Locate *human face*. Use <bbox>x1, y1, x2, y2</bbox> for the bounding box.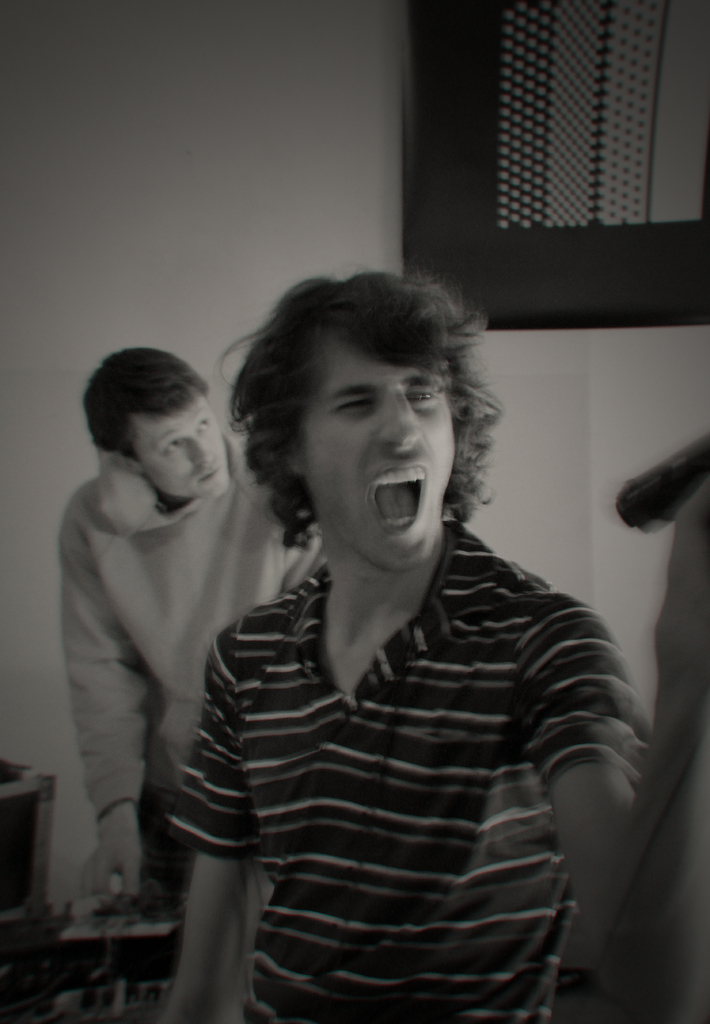
<bbox>302, 347, 456, 576</bbox>.
